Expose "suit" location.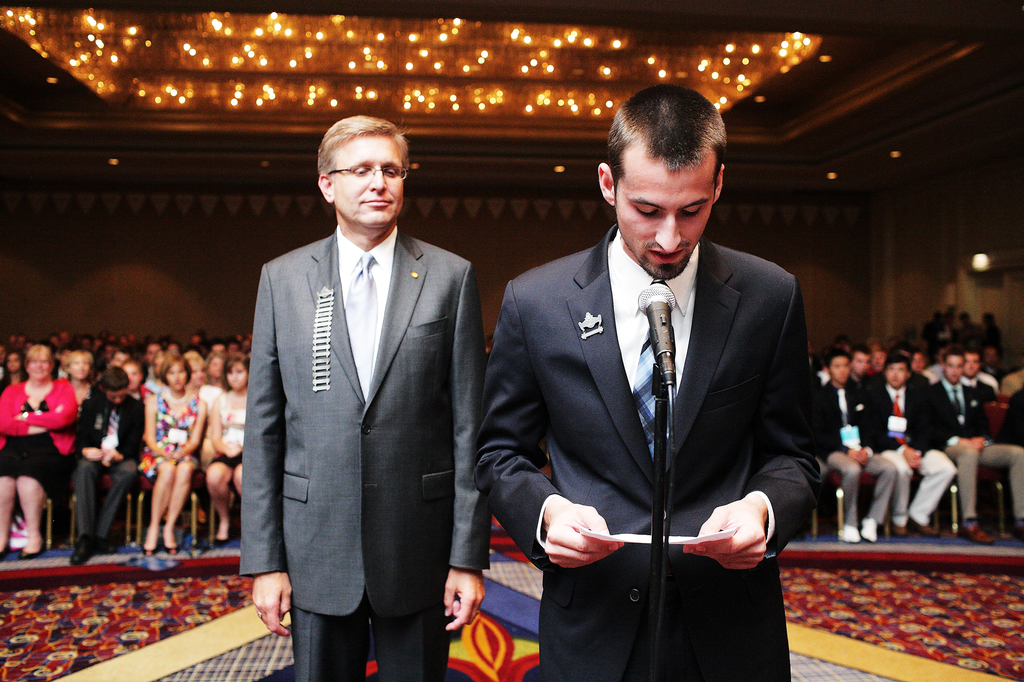
Exposed at pyautogui.locateOnScreen(867, 382, 941, 461).
